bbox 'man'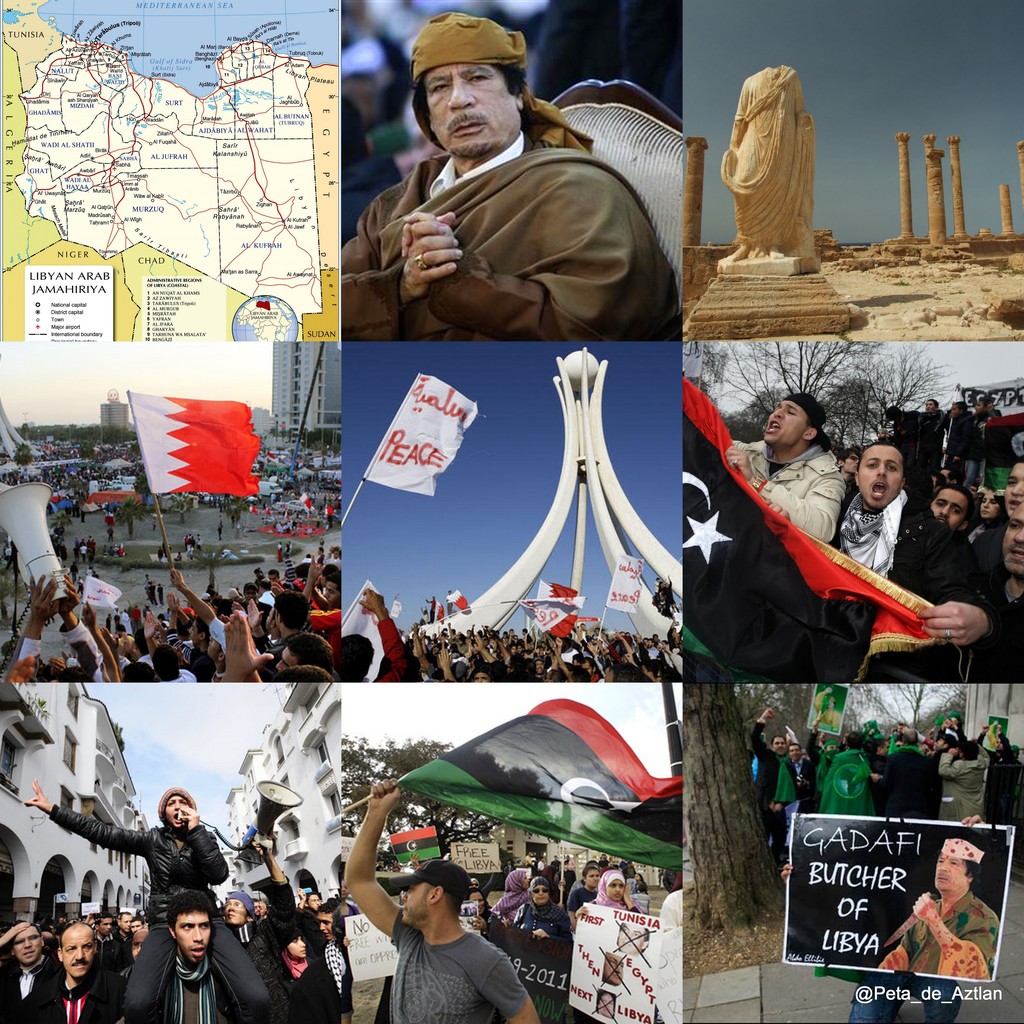
36, 915, 129, 1023
